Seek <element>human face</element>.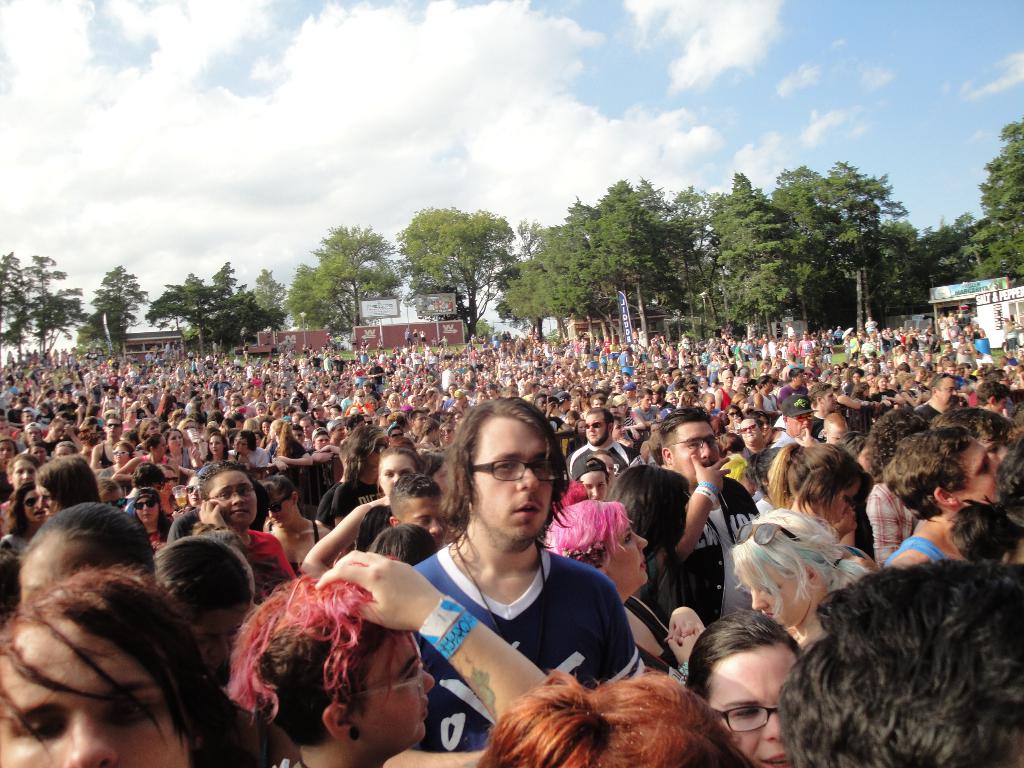
(left=944, top=378, right=950, bottom=404).
